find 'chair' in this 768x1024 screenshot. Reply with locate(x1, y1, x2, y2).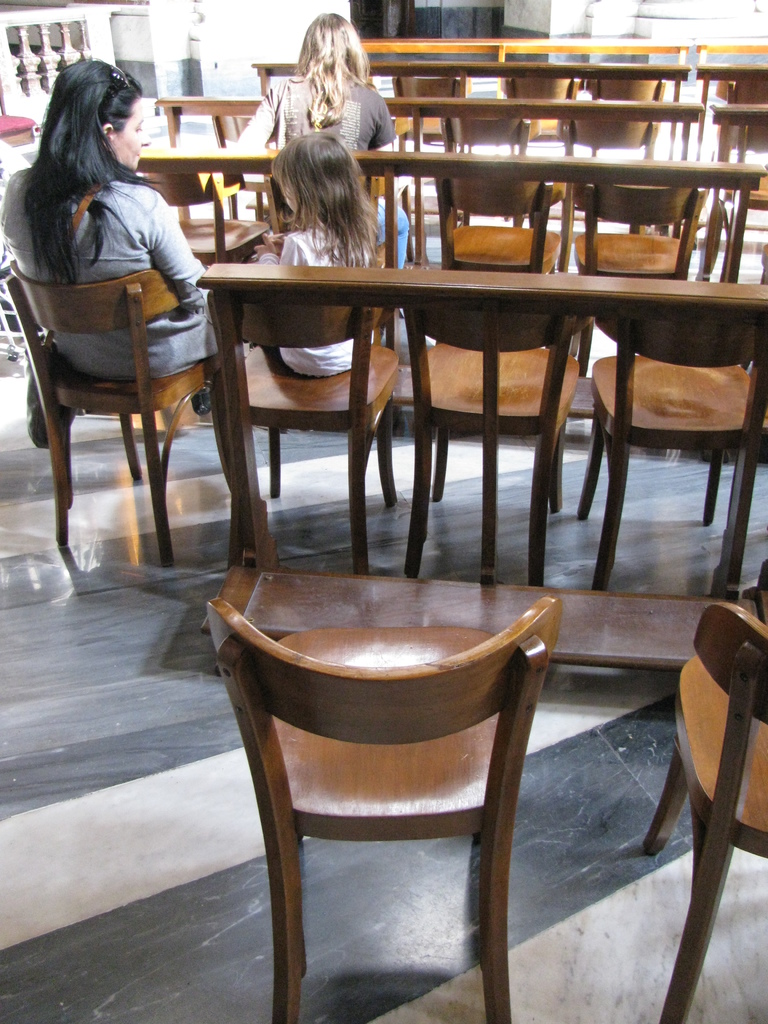
locate(567, 182, 709, 291).
